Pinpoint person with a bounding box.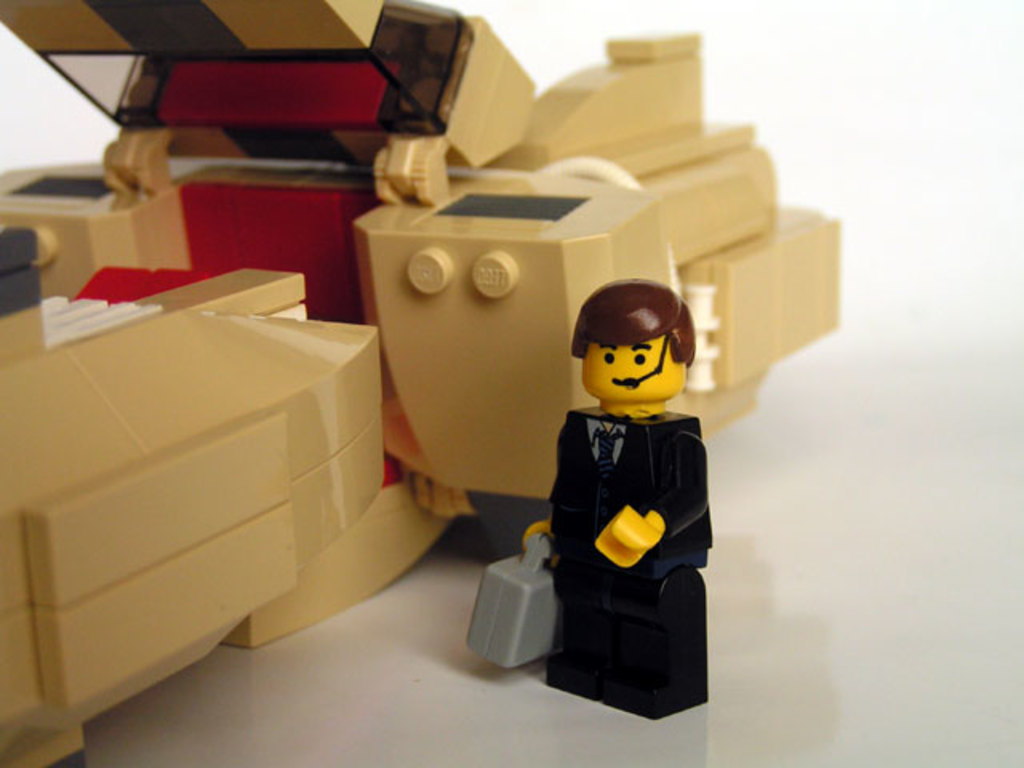
[left=517, top=278, right=715, bottom=722].
